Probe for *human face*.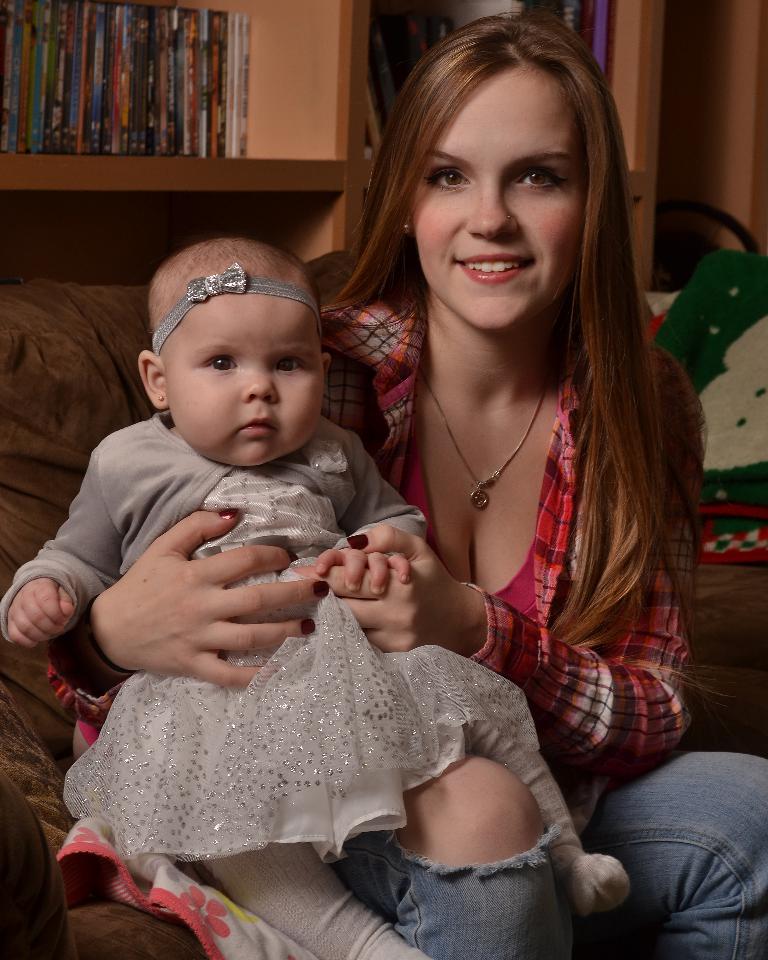
Probe result: x1=163 y1=291 x2=321 y2=467.
